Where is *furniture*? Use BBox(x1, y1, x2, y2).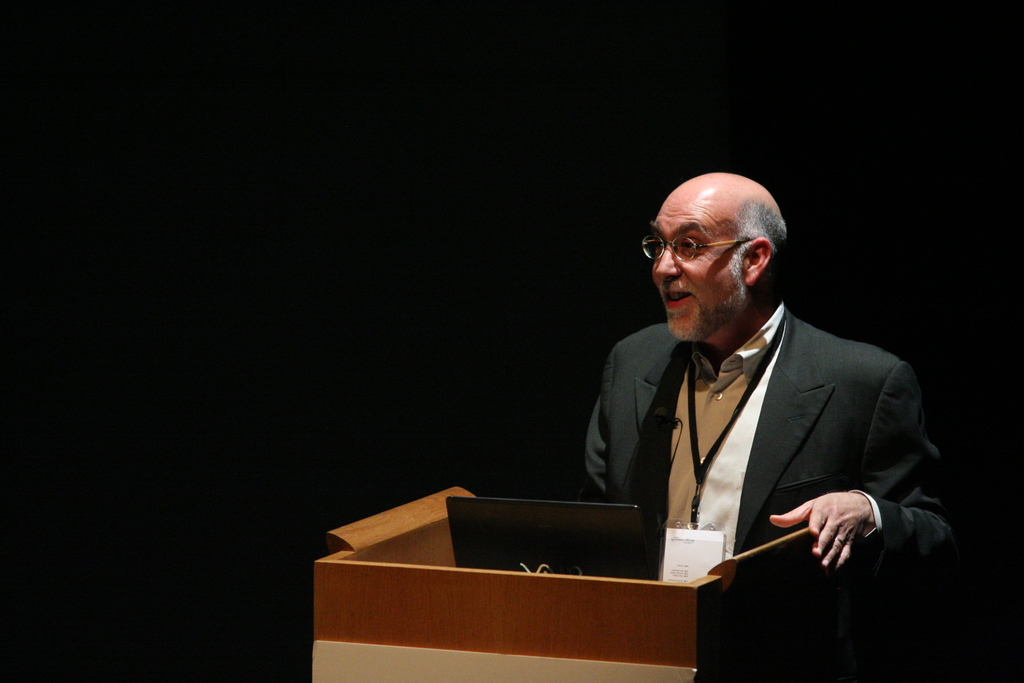
BBox(315, 488, 862, 682).
